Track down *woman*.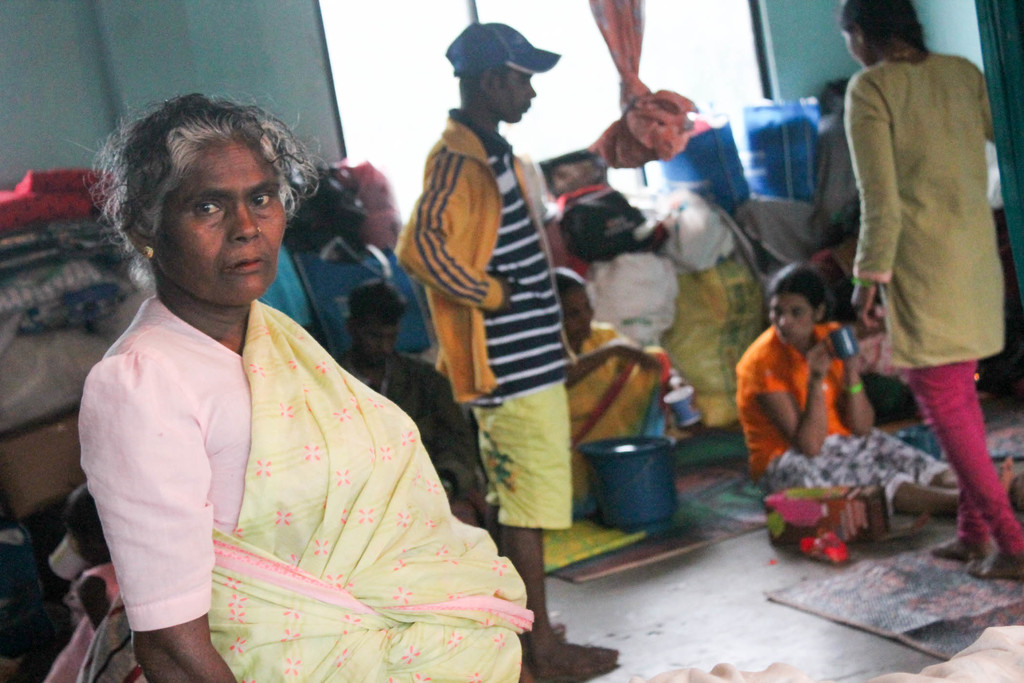
Tracked to <bbox>847, 0, 1023, 577</bbox>.
